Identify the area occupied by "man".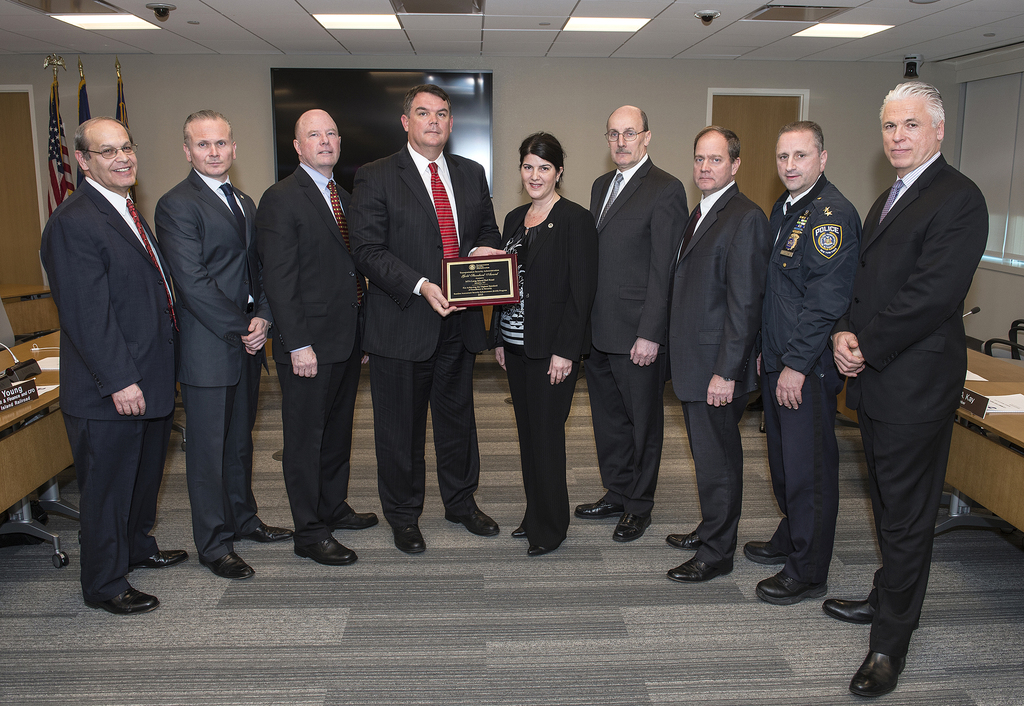
Area: rect(570, 106, 687, 550).
